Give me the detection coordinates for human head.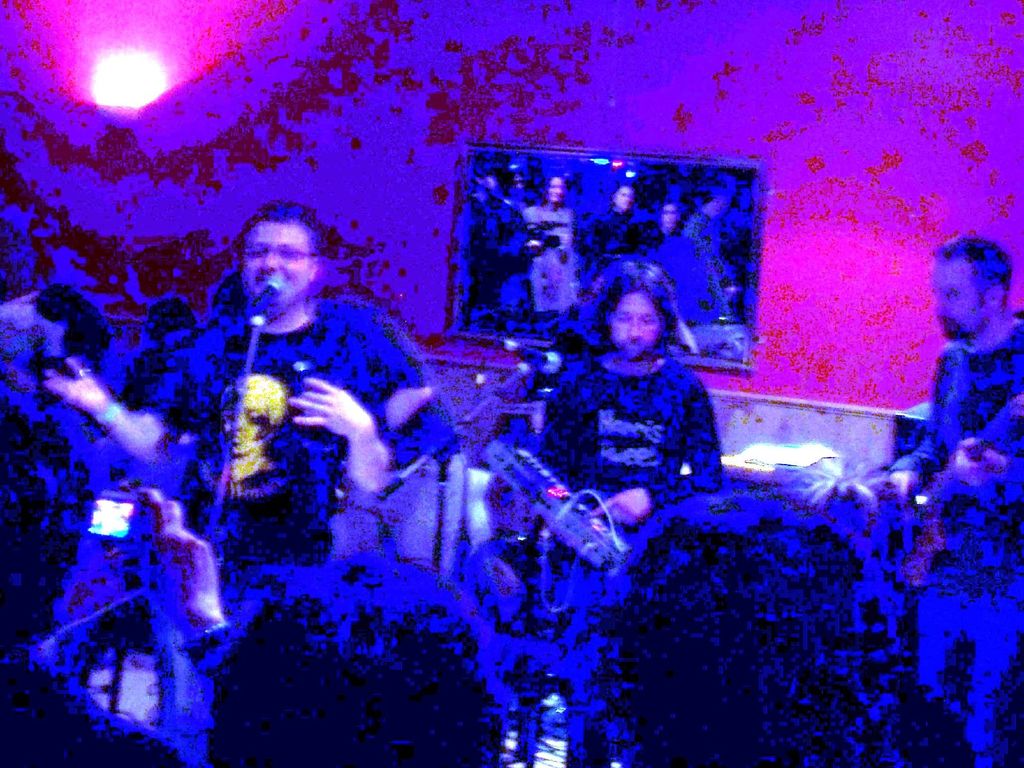
locate(546, 173, 564, 202).
